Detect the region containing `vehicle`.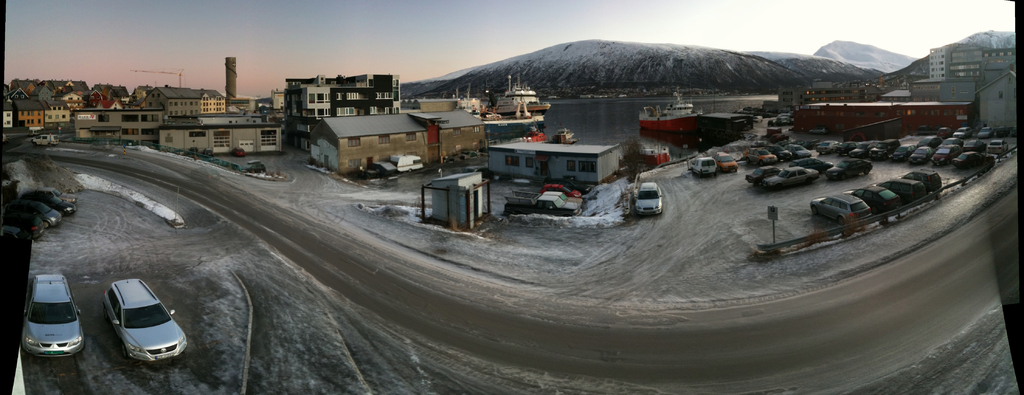
Rect(959, 124, 977, 133).
